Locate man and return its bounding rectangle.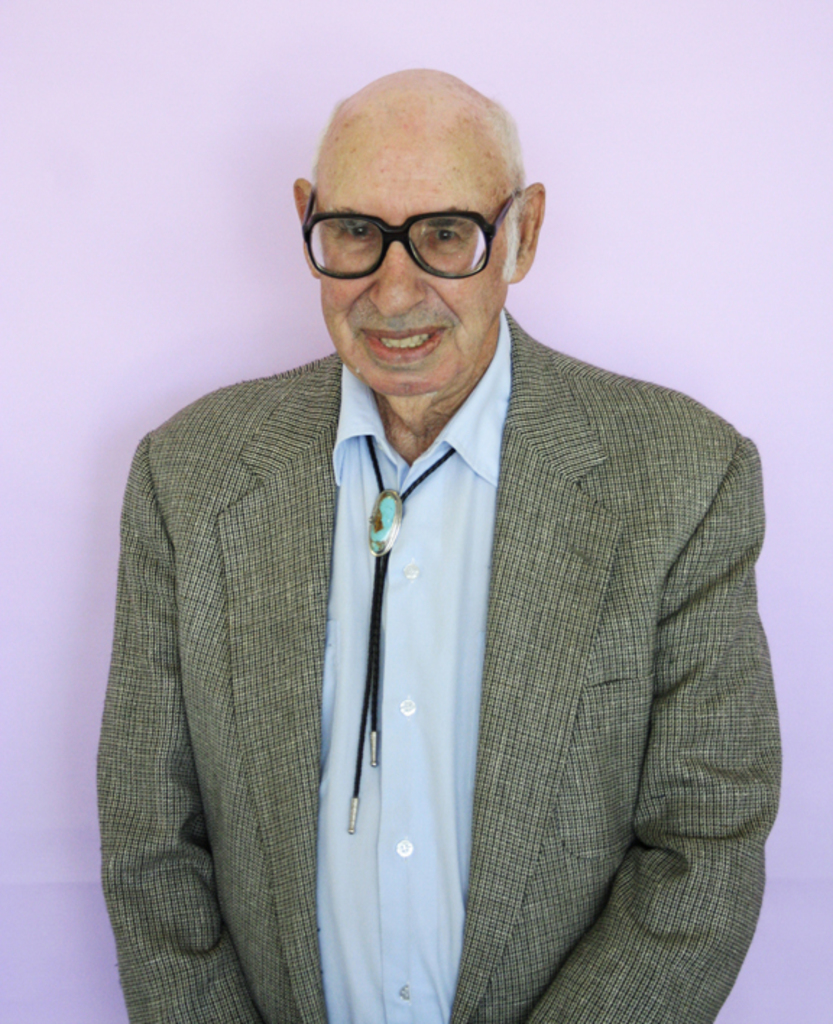
110,29,769,1010.
